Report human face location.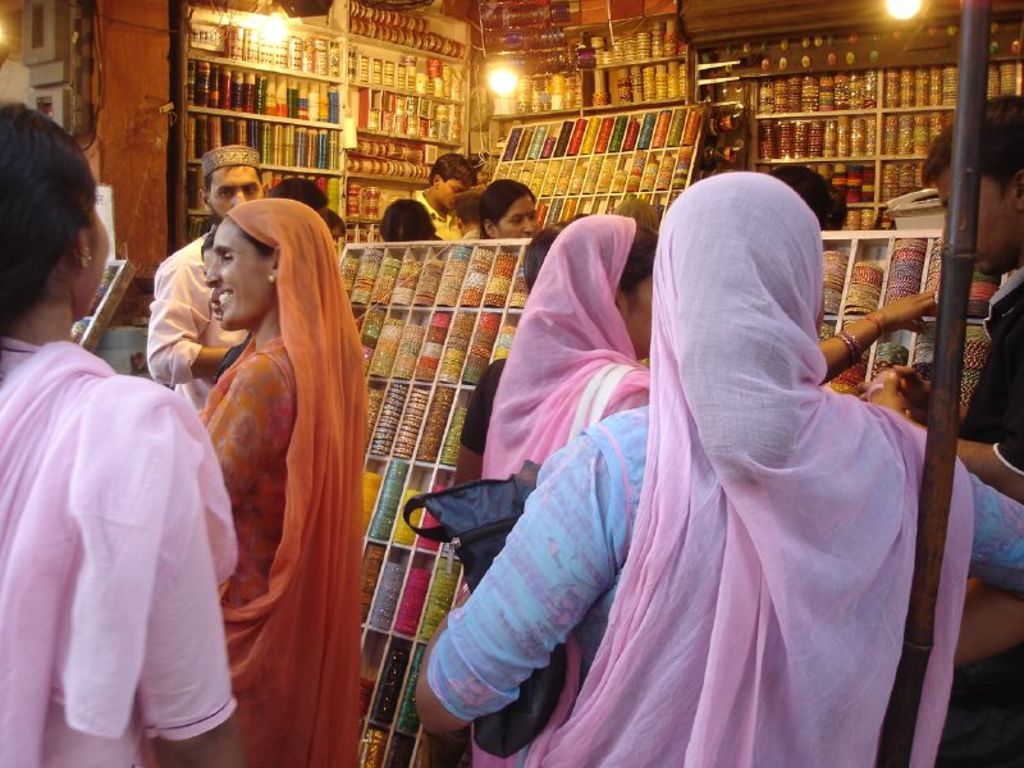
Report: 196, 215, 285, 332.
